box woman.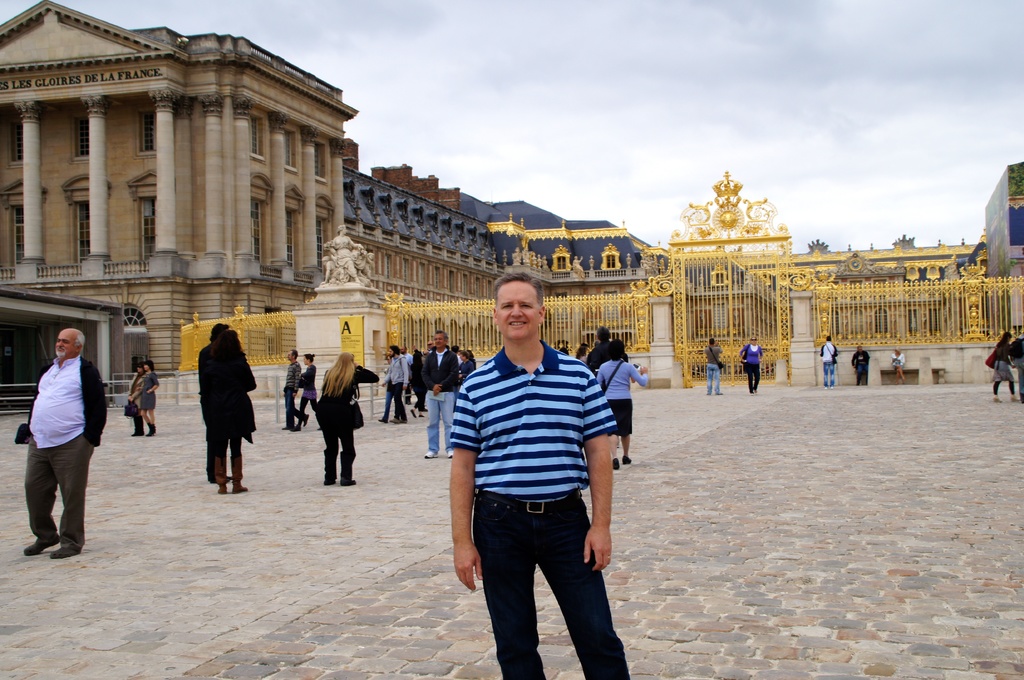
bbox=(579, 346, 589, 368).
